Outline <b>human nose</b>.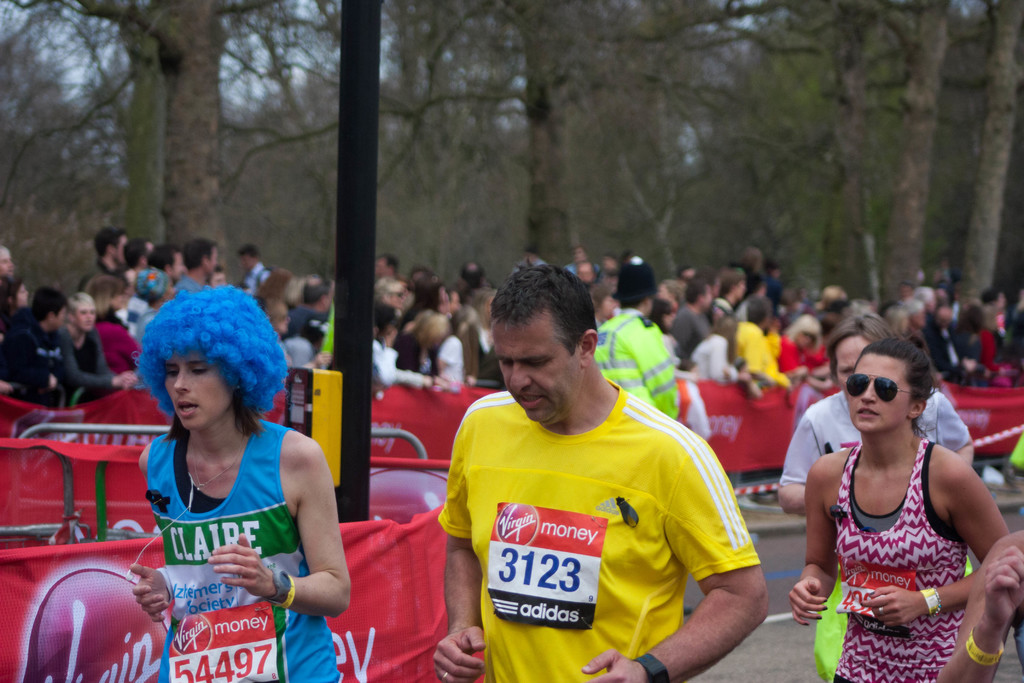
Outline: bbox=[168, 366, 190, 395].
